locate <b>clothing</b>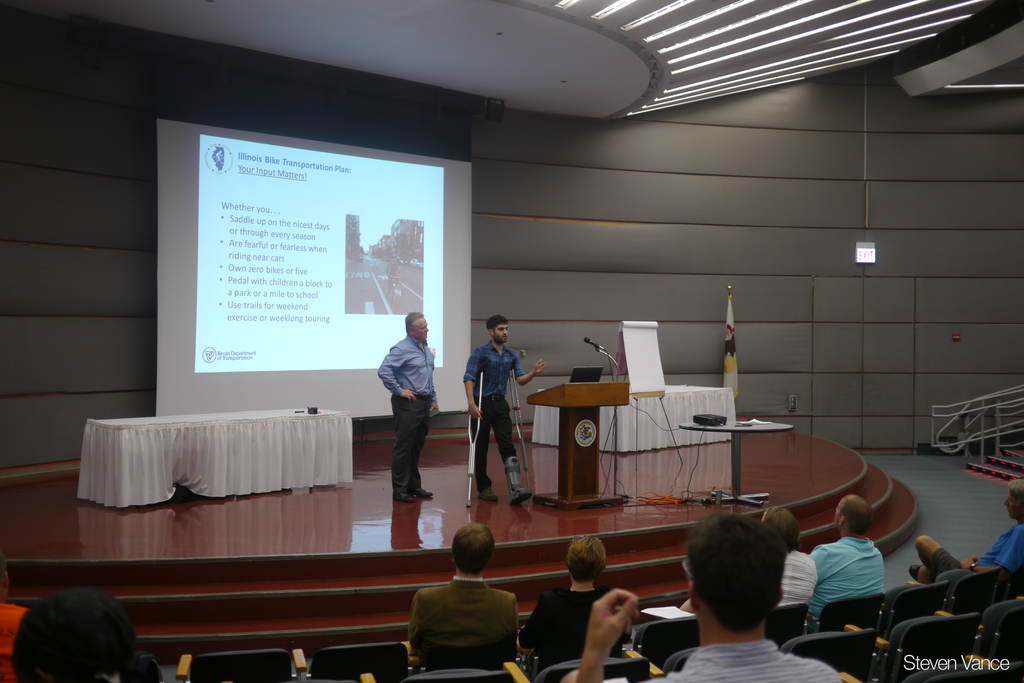
463,338,525,494
